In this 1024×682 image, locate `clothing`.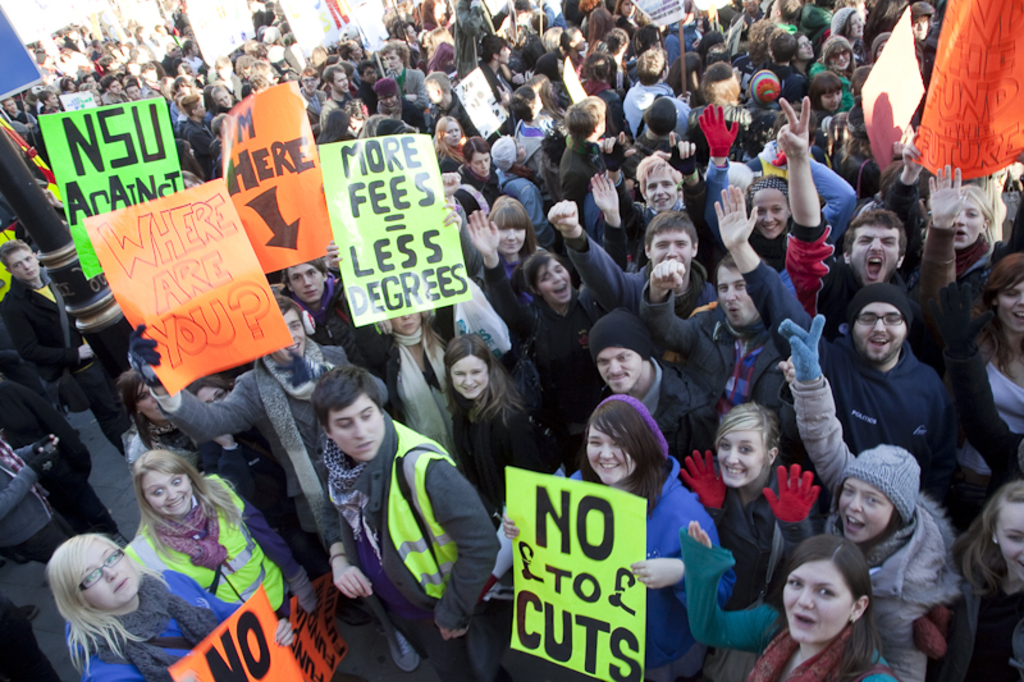
Bounding box: [388,68,429,107].
